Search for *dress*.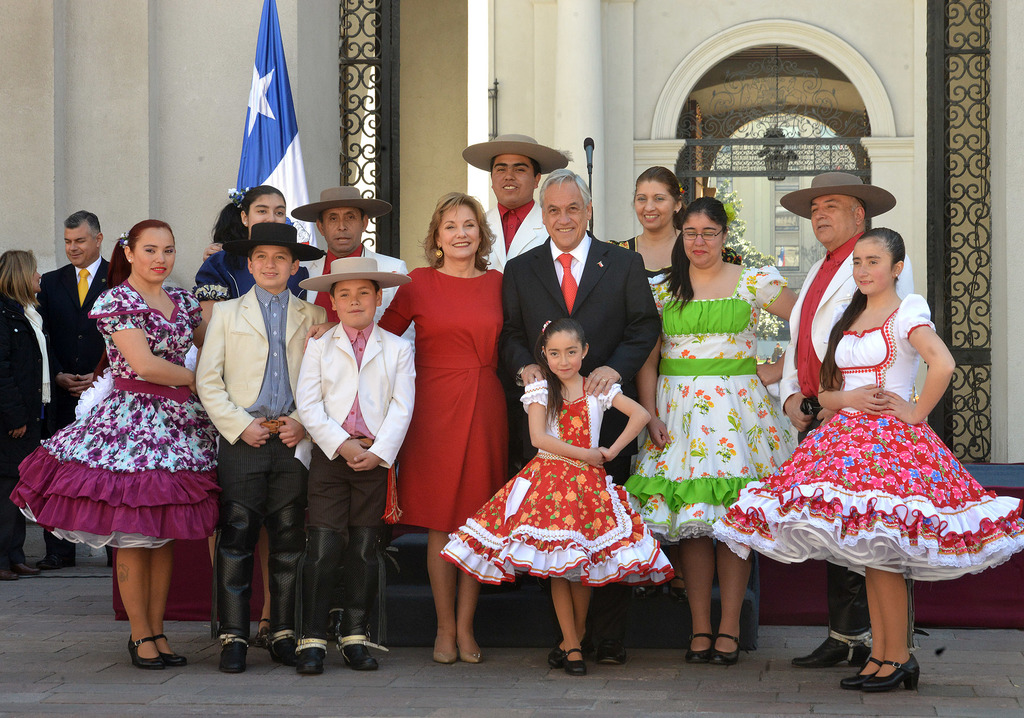
Found at <box>438,379,670,587</box>.
